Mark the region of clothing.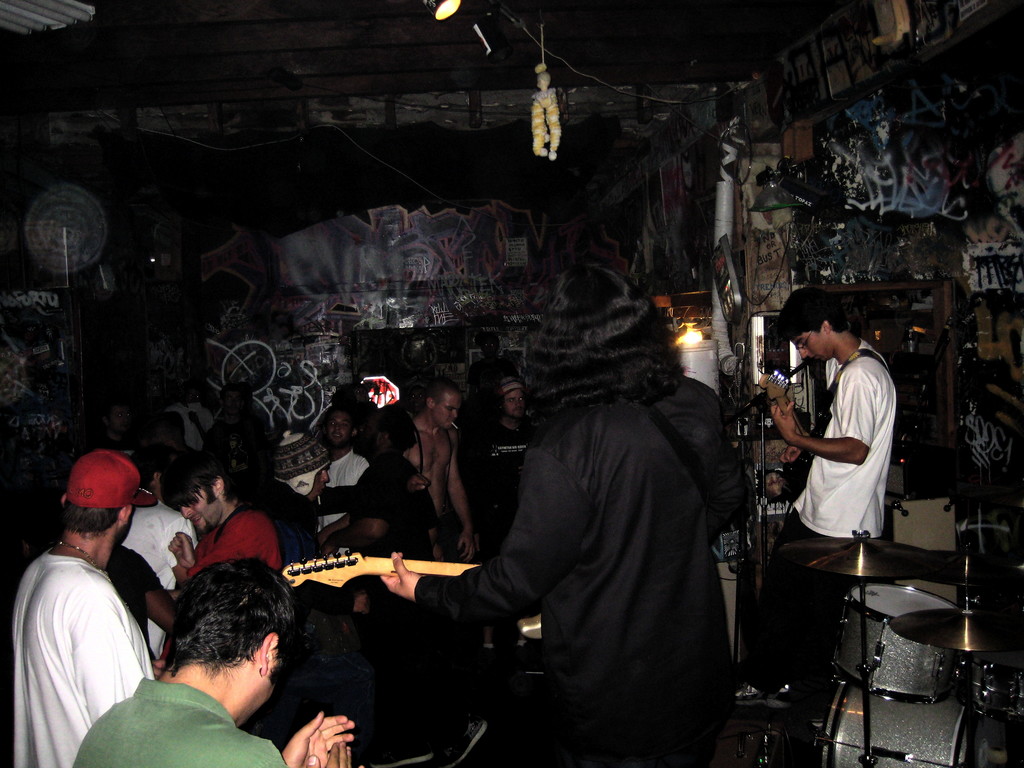
Region: [195, 502, 290, 580].
